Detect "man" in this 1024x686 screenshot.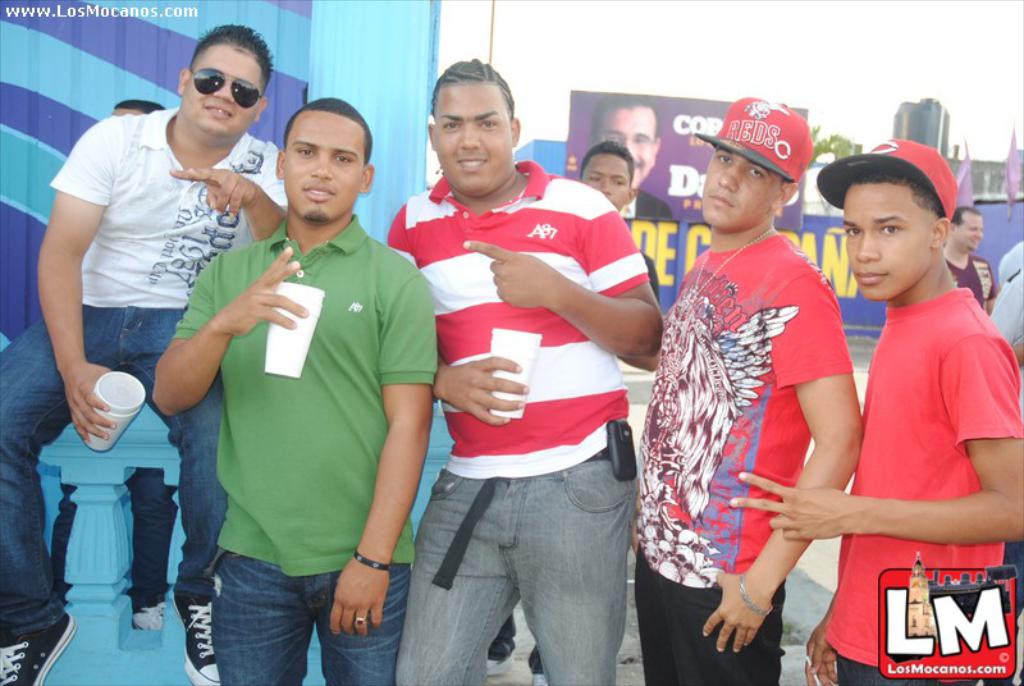
Detection: [581,138,666,310].
